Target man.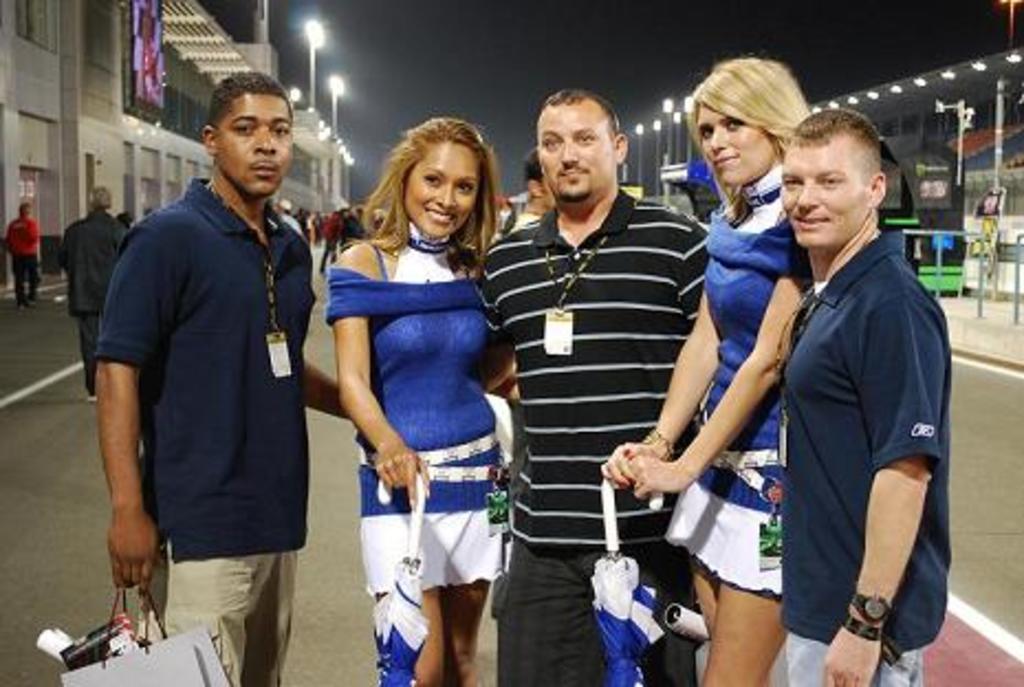
Target region: BBox(55, 185, 128, 403).
